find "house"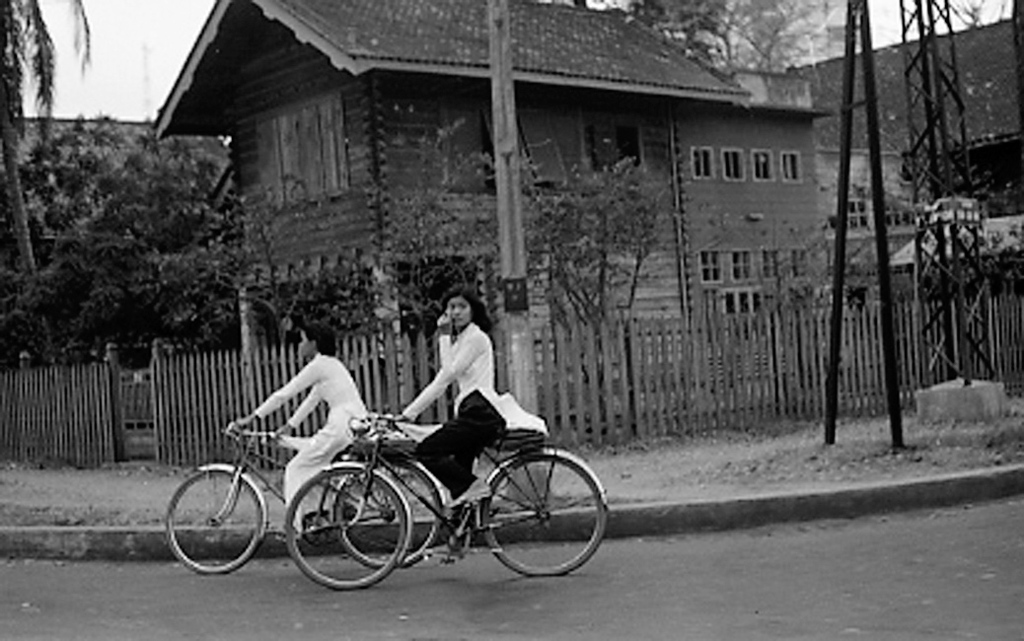
(left=686, top=56, right=839, bottom=391)
